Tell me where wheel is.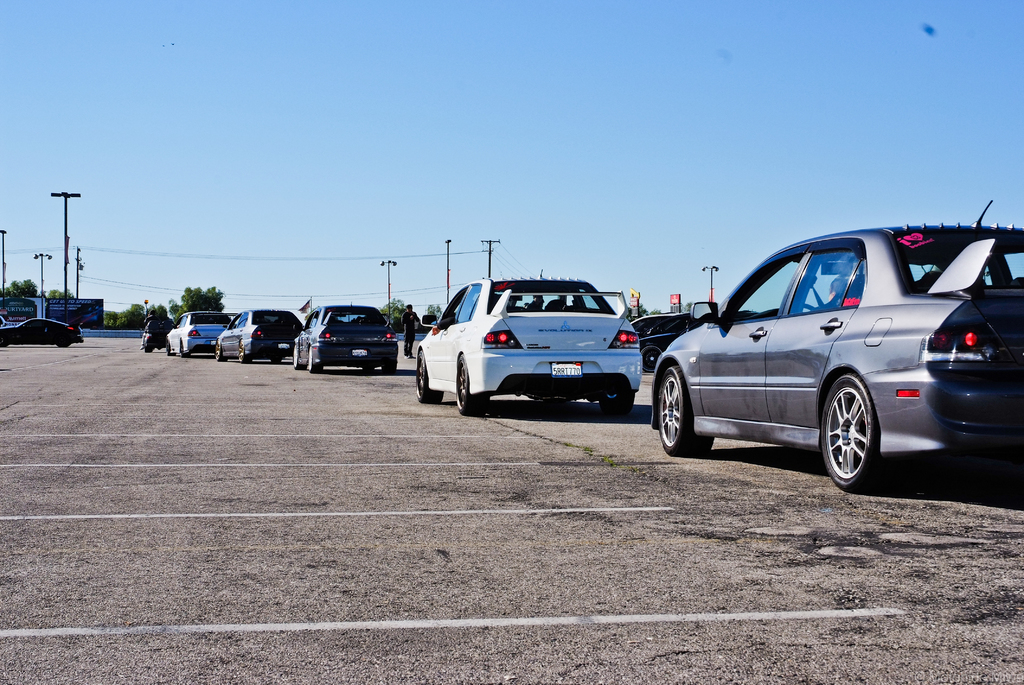
wheel is at bbox=(308, 344, 324, 373).
